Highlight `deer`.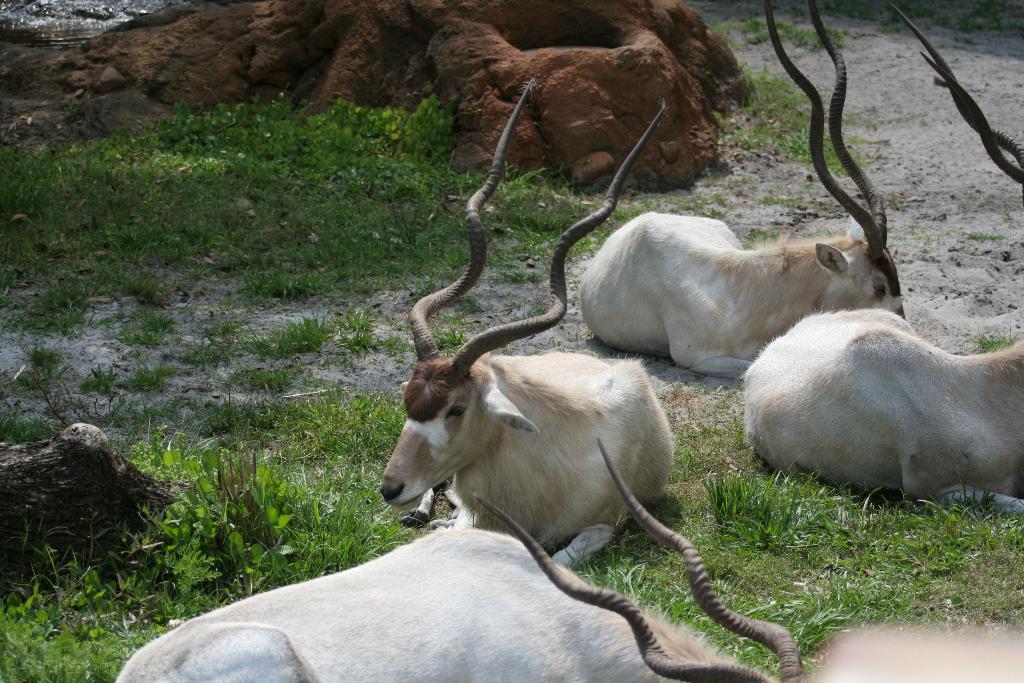
Highlighted region: select_region(109, 438, 814, 682).
